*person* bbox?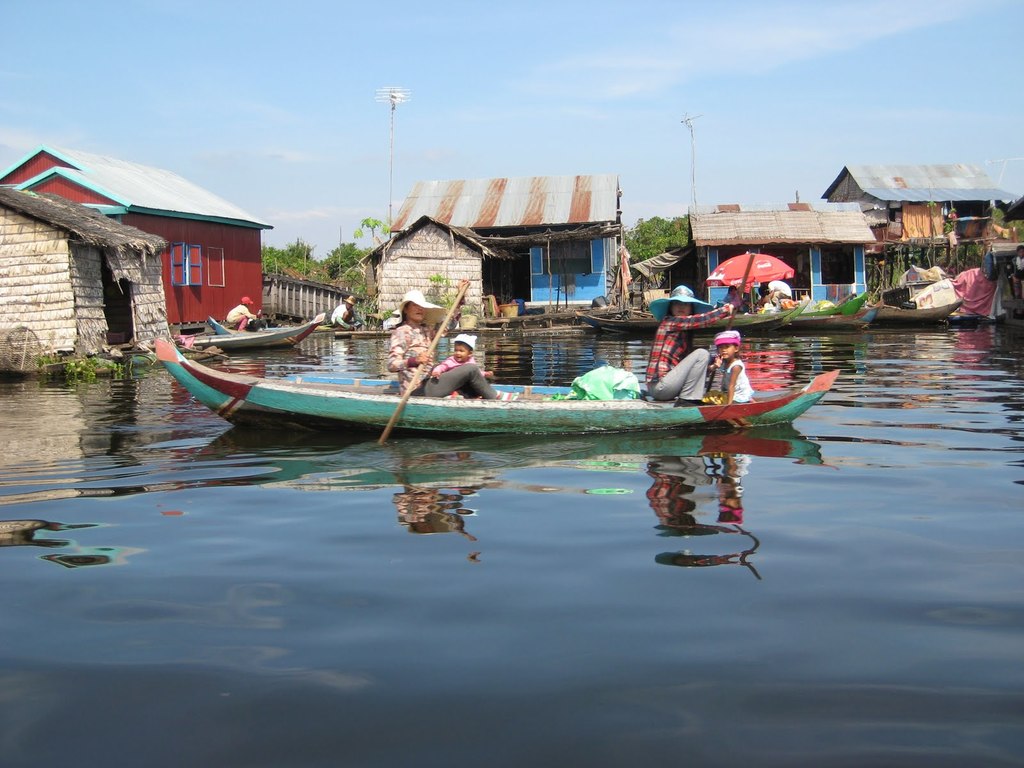
(432, 336, 493, 399)
